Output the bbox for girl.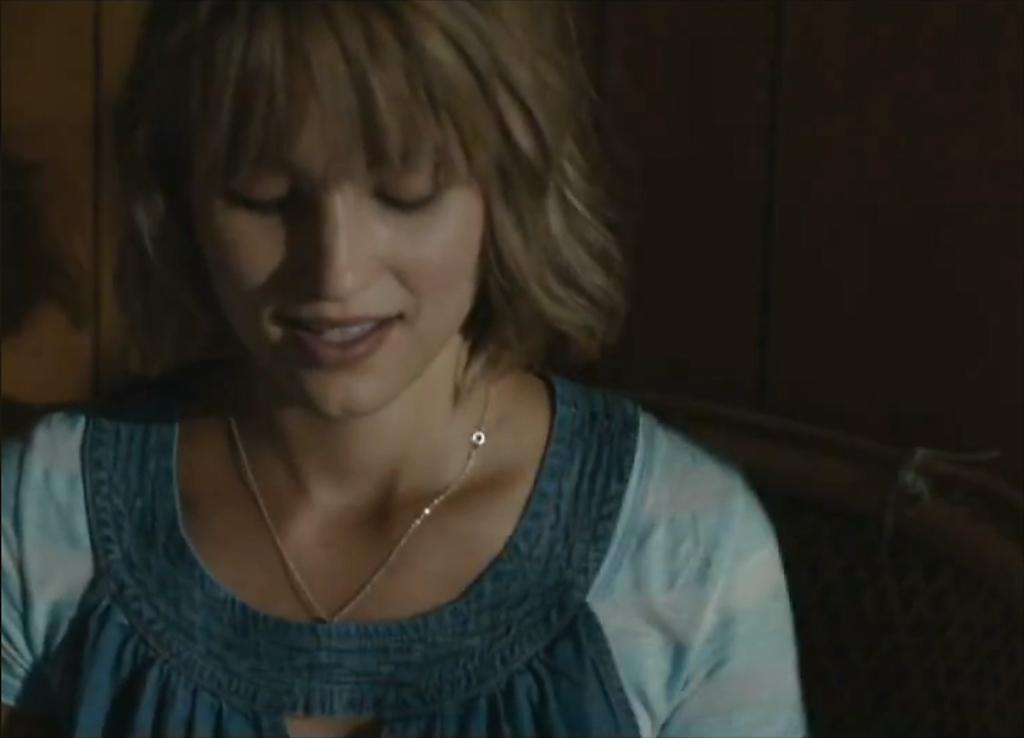
0,0,802,737.
